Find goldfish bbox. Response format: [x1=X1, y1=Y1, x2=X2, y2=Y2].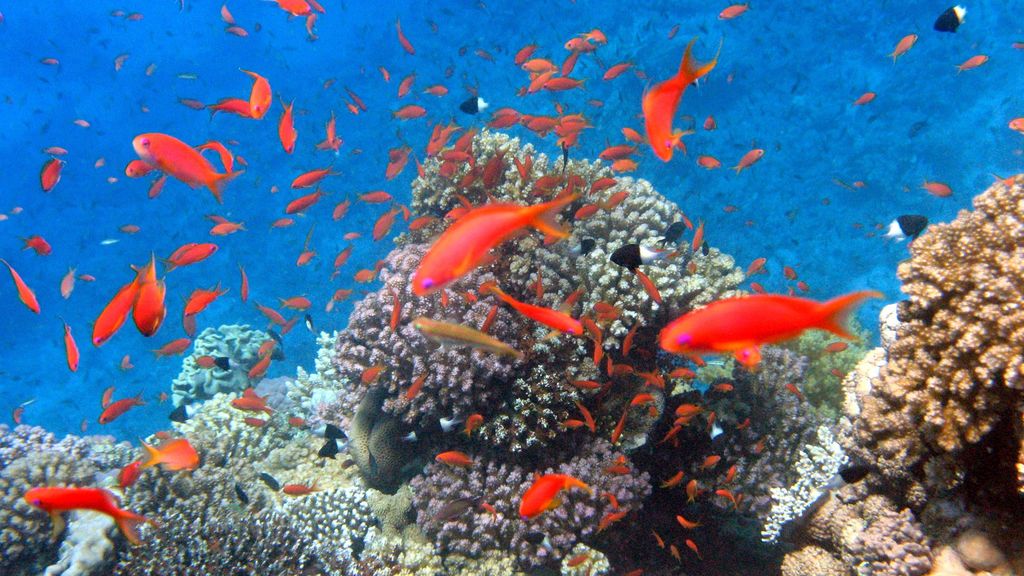
[x1=619, y1=127, x2=644, y2=144].
